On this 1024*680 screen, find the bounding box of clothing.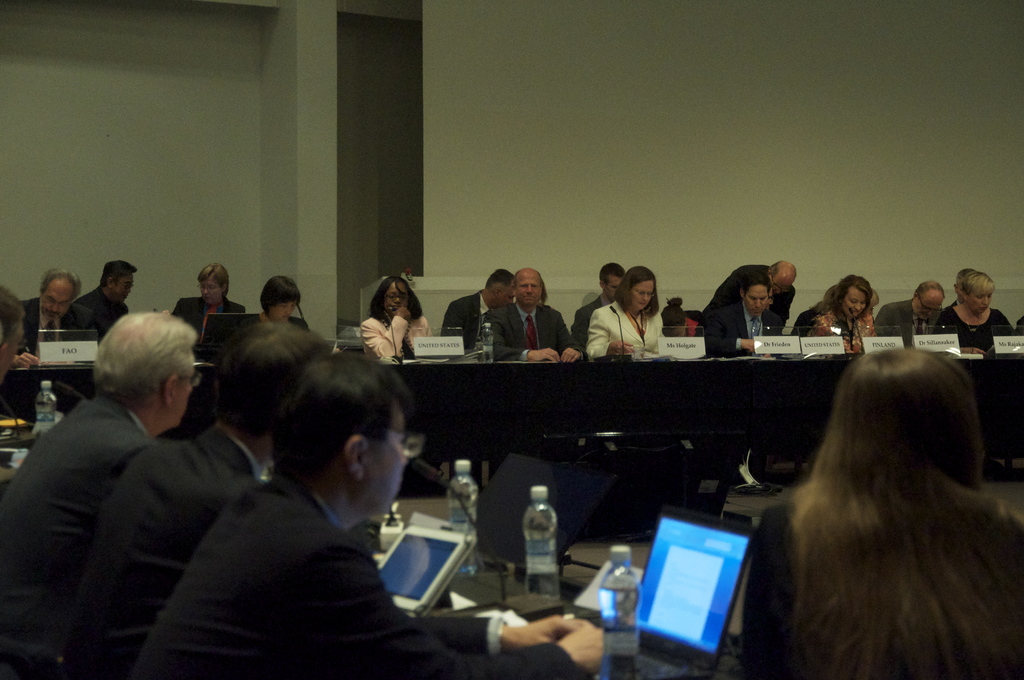
Bounding box: x1=703 y1=287 x2=783 y2=350.
